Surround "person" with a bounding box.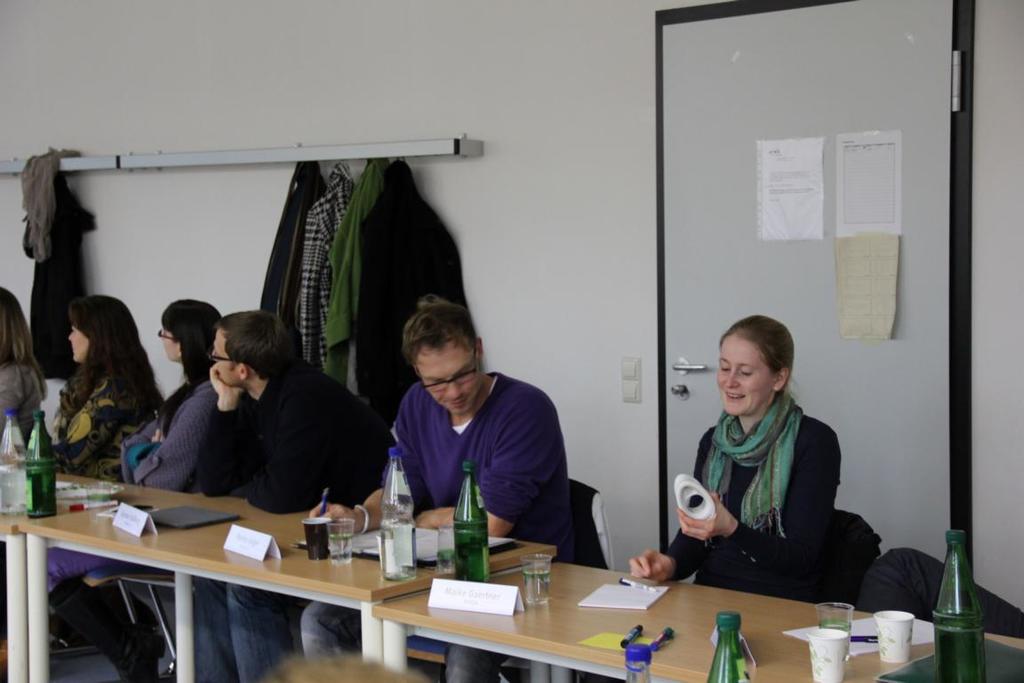
[x1=119, y1=295, x2=221, y2=492].
